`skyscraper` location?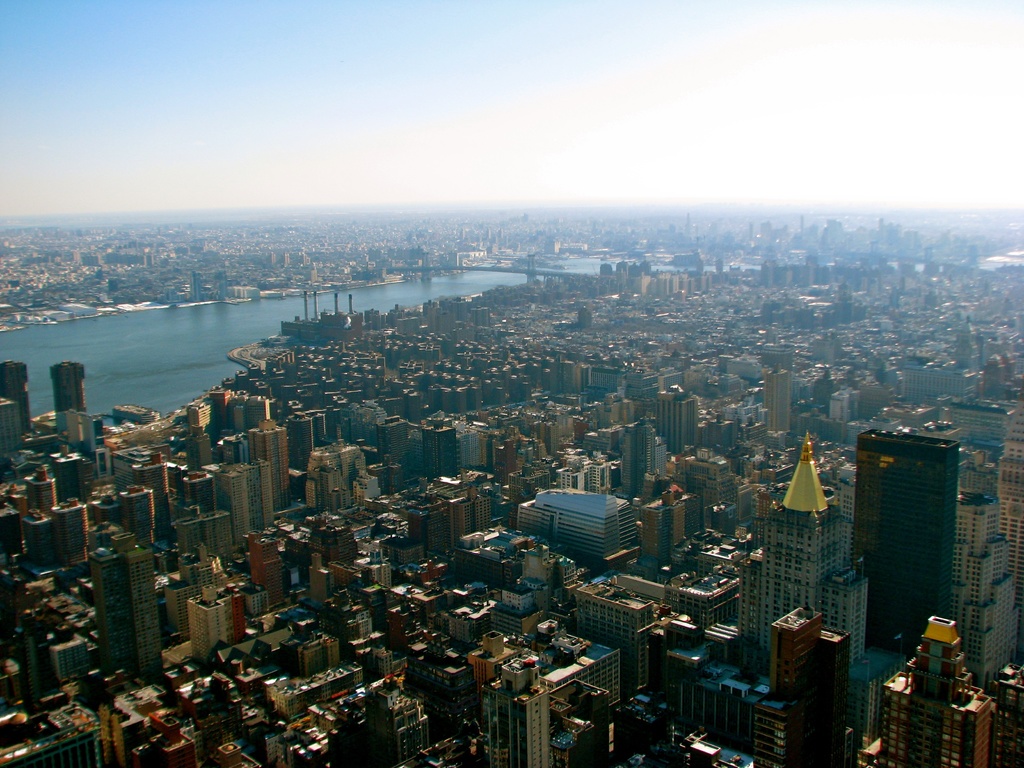
bbox=(0, 396, 19, 456)
